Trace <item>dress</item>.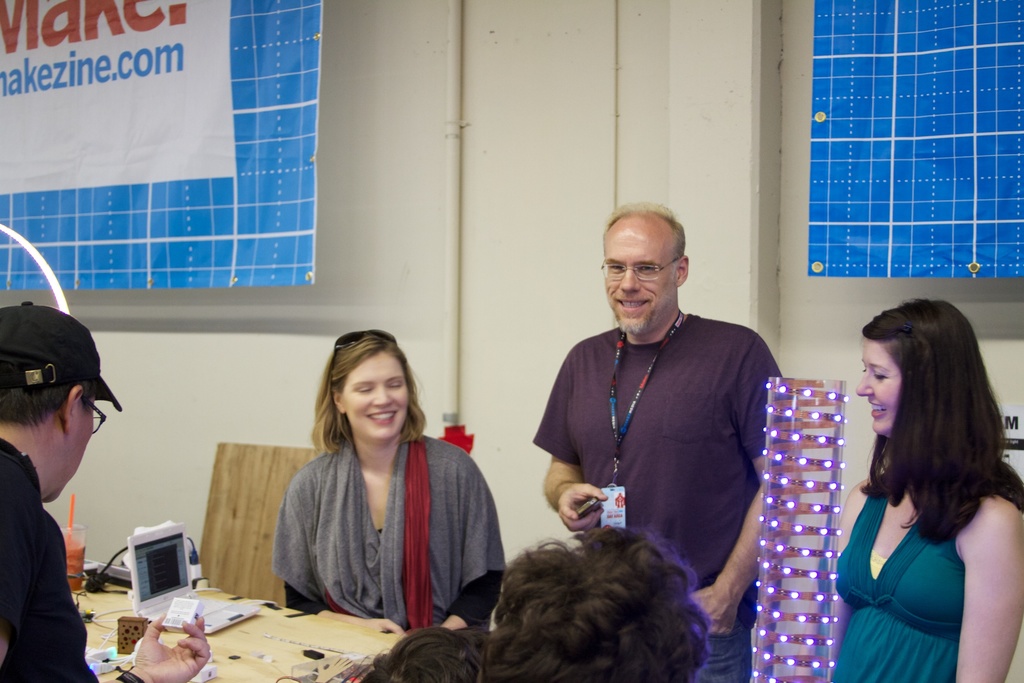
Traced to 849 404 994 665.
